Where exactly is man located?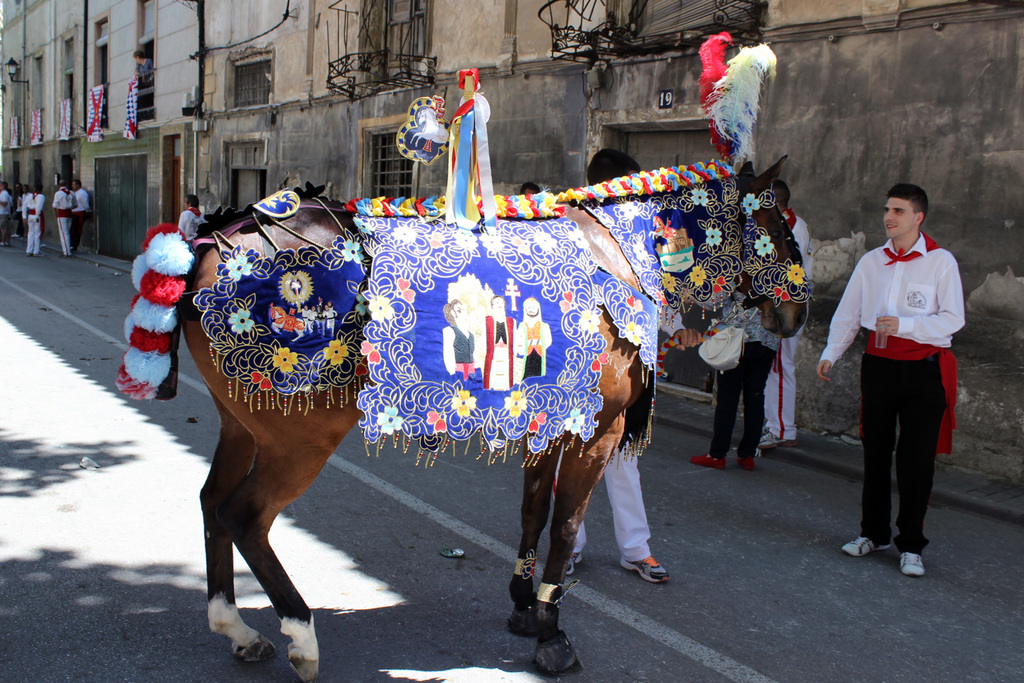
Its bounding box is bbox(72, 177, 93, 242).
